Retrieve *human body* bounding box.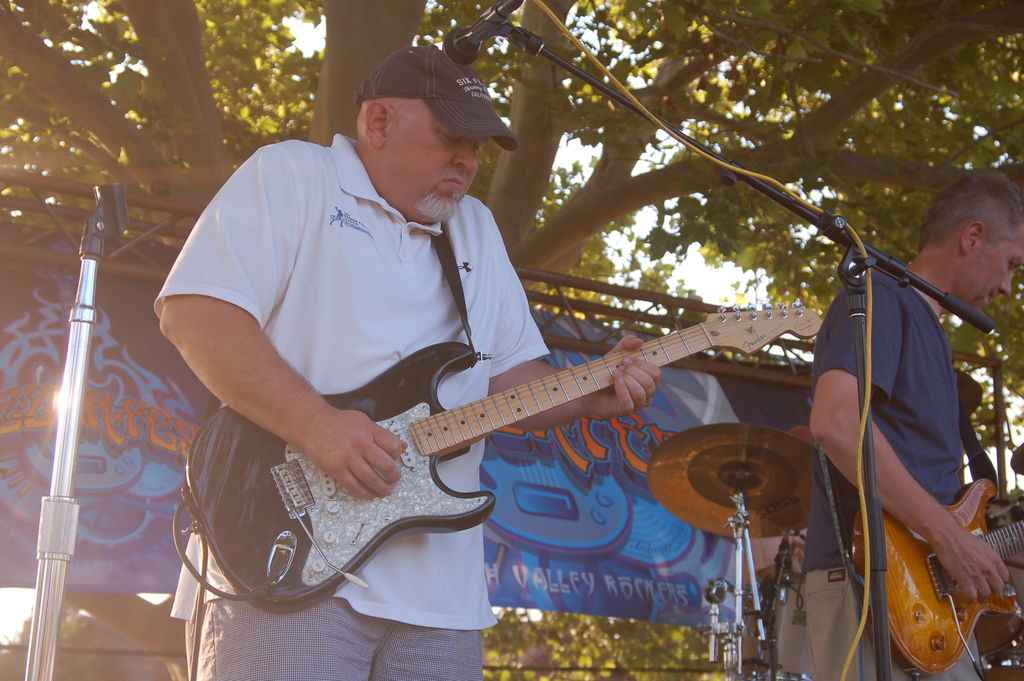
Bounding box: Rect(799, 267, 1012, 680).
